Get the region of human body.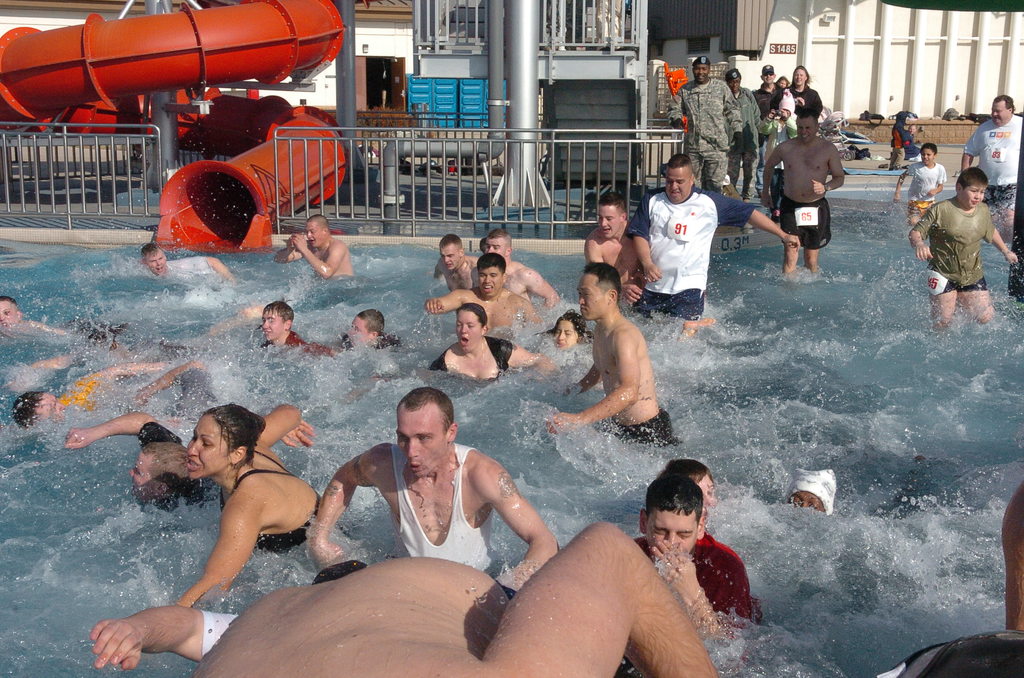
x1=637, y1=472, x2=748, y2=633.
